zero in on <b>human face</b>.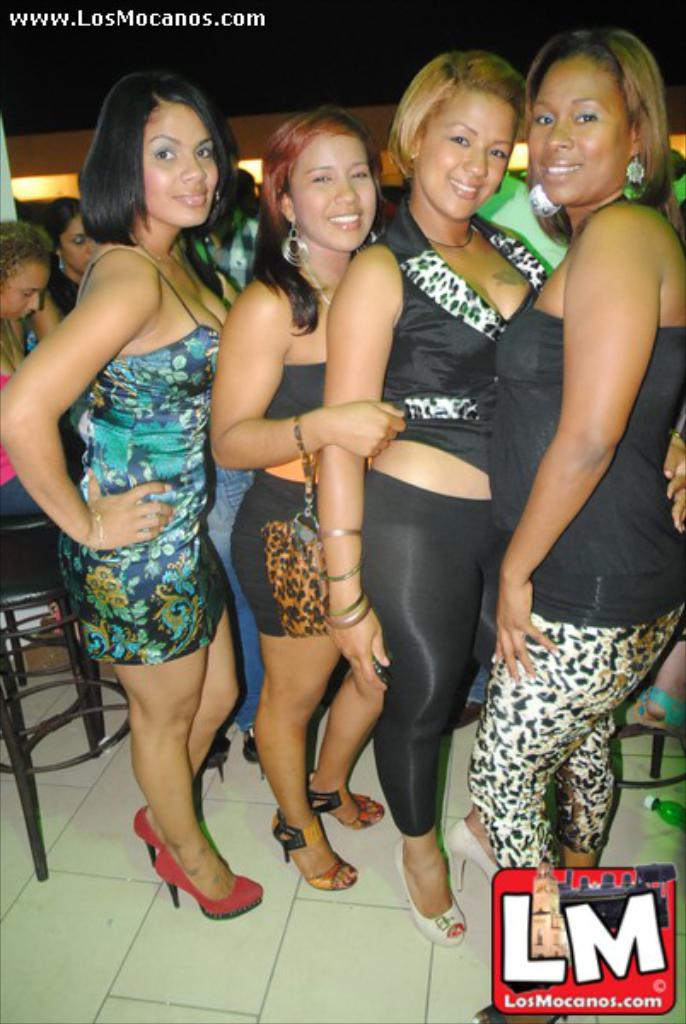
Zeroed in: box(536, 56, 625, 203).
